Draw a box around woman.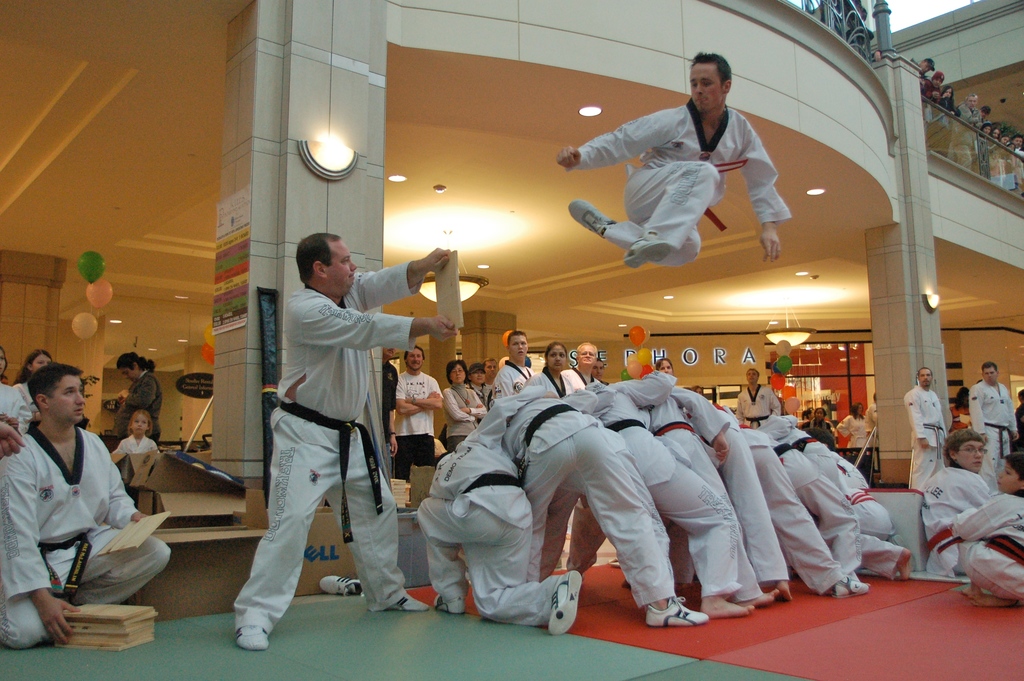
pyautogui.locateOnScreen(465, 363, 493, 414).
